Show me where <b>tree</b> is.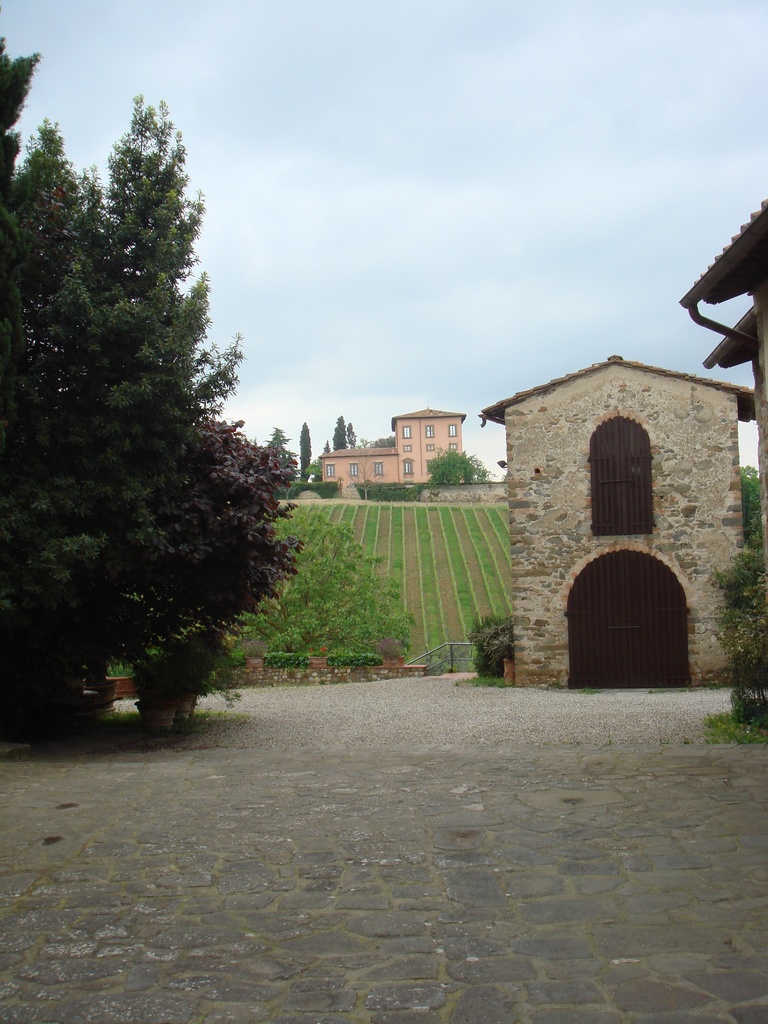
<b>tree</b> is at (left=314, top=440, right=331, bottom=466).
